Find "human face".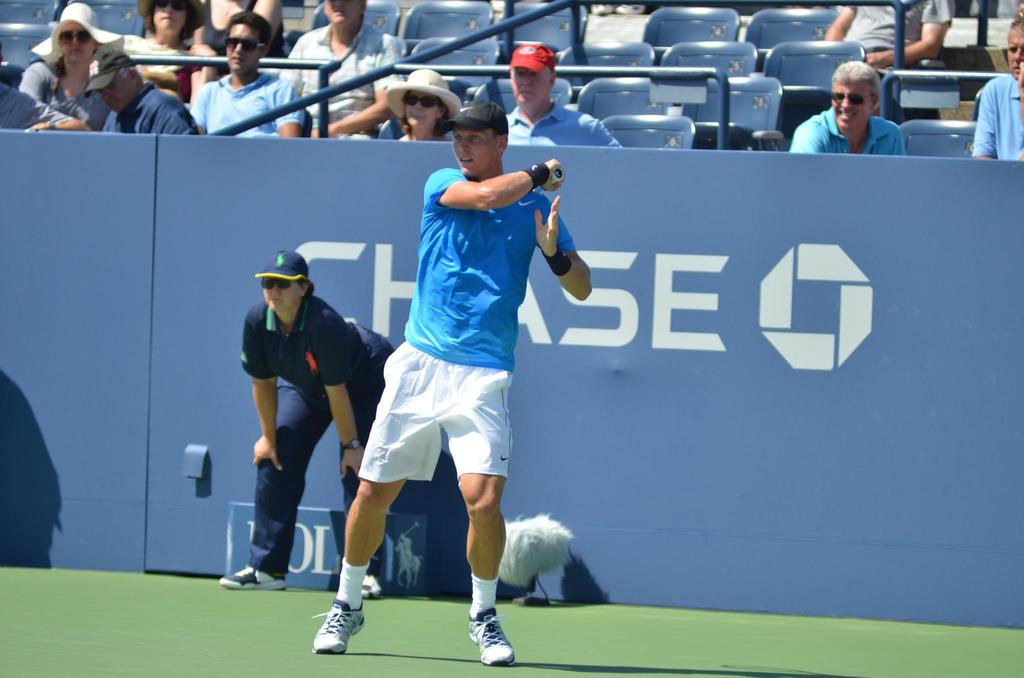
bbox(452, 128, 496, 174).
